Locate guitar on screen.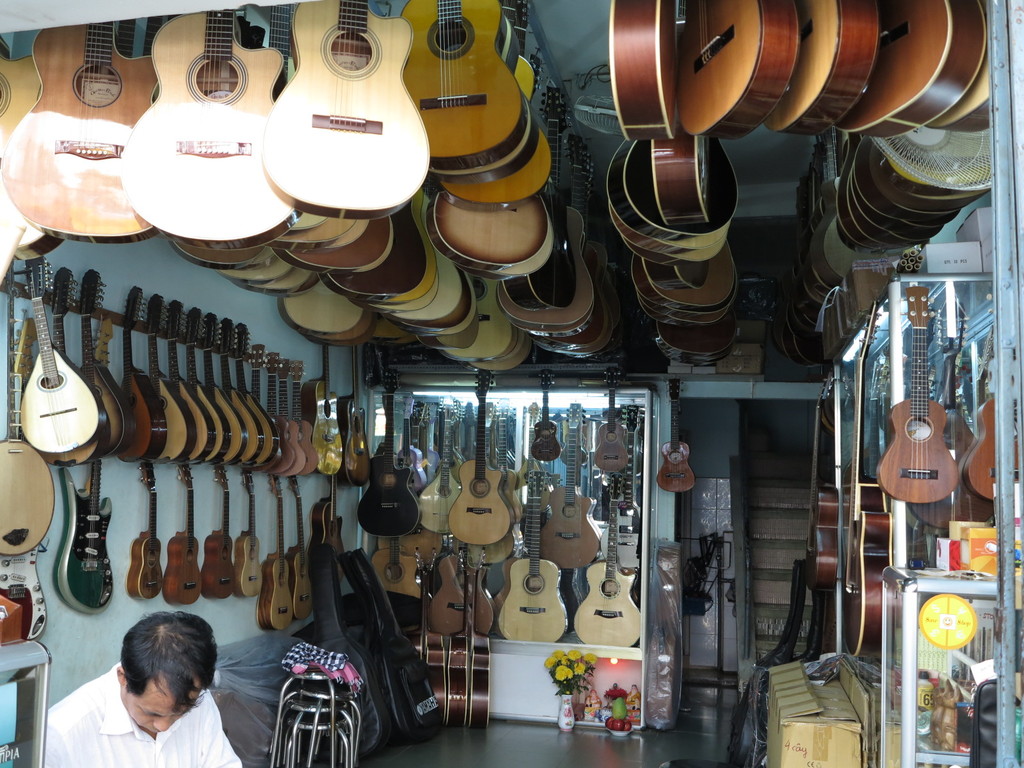
On screen at bbox=(441, 32, 554, 211).
